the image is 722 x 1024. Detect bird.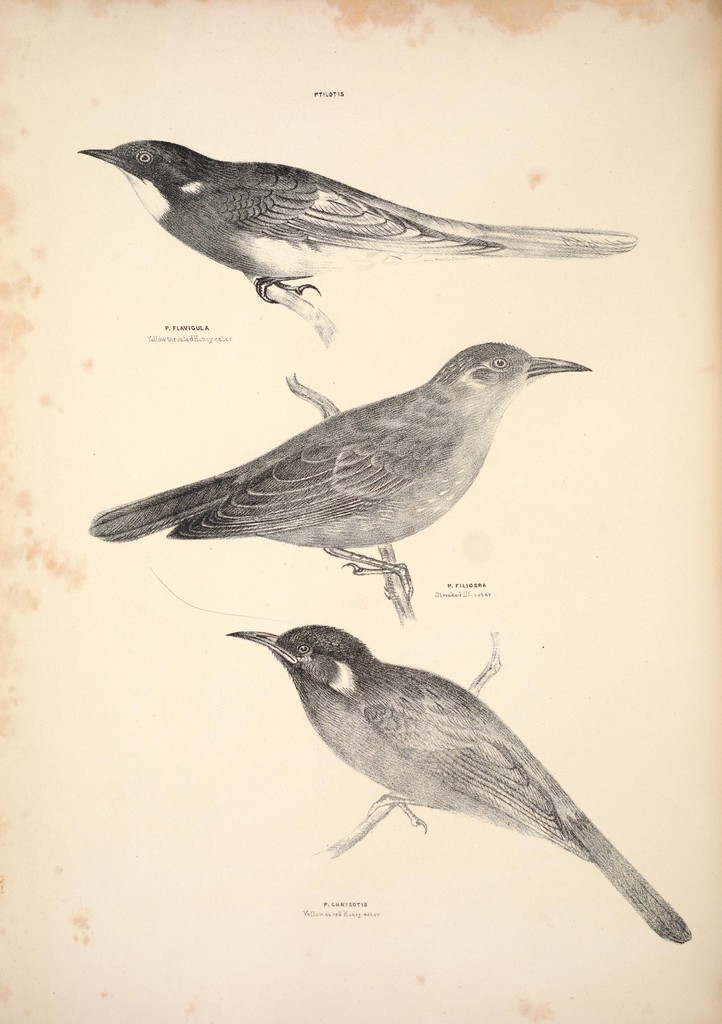
Detection: 80/345/615/604.
